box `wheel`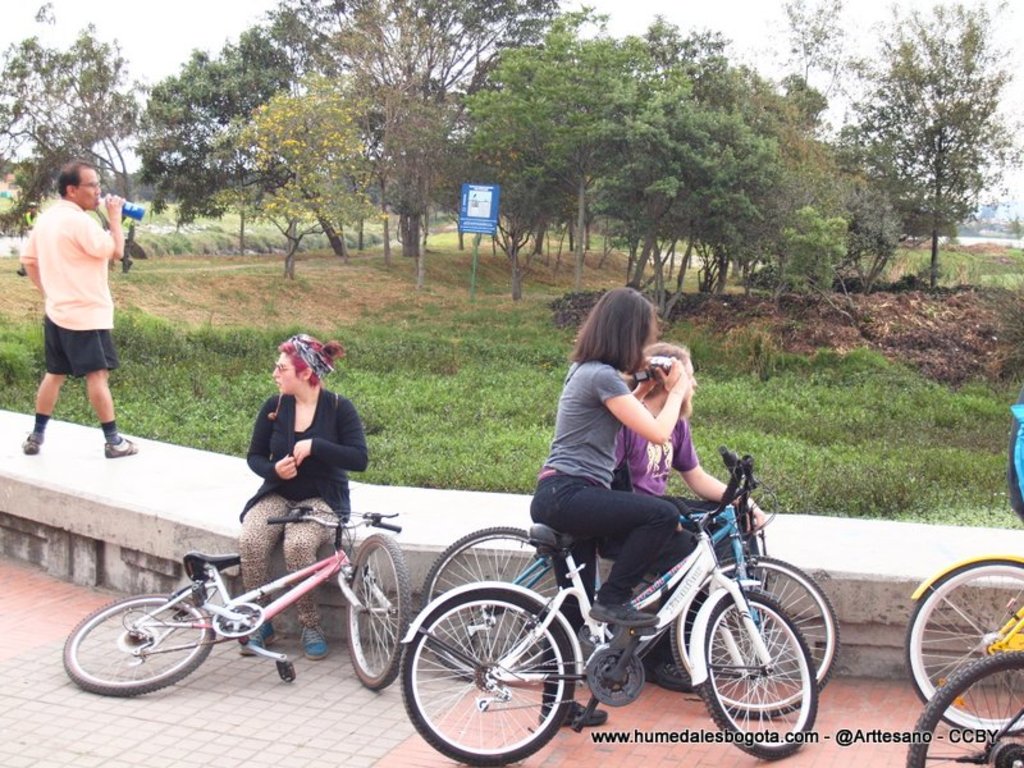
select_region(986, 728, 1023, 767)
